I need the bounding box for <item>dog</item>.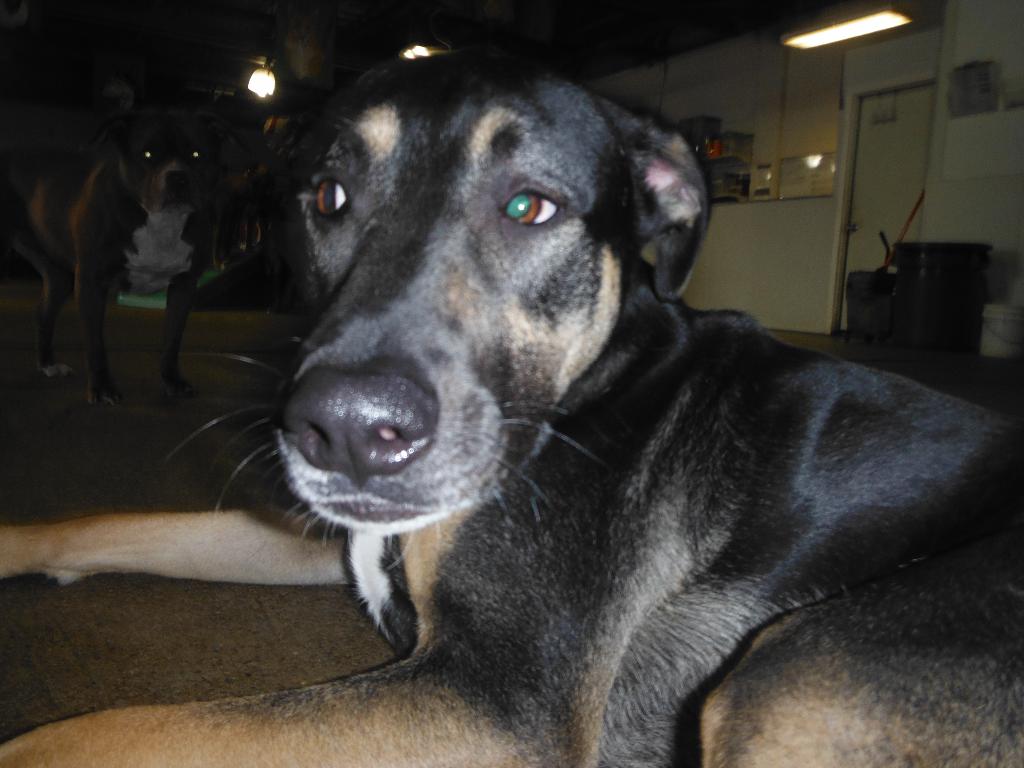
Here it is: [0,51,1023,767].
